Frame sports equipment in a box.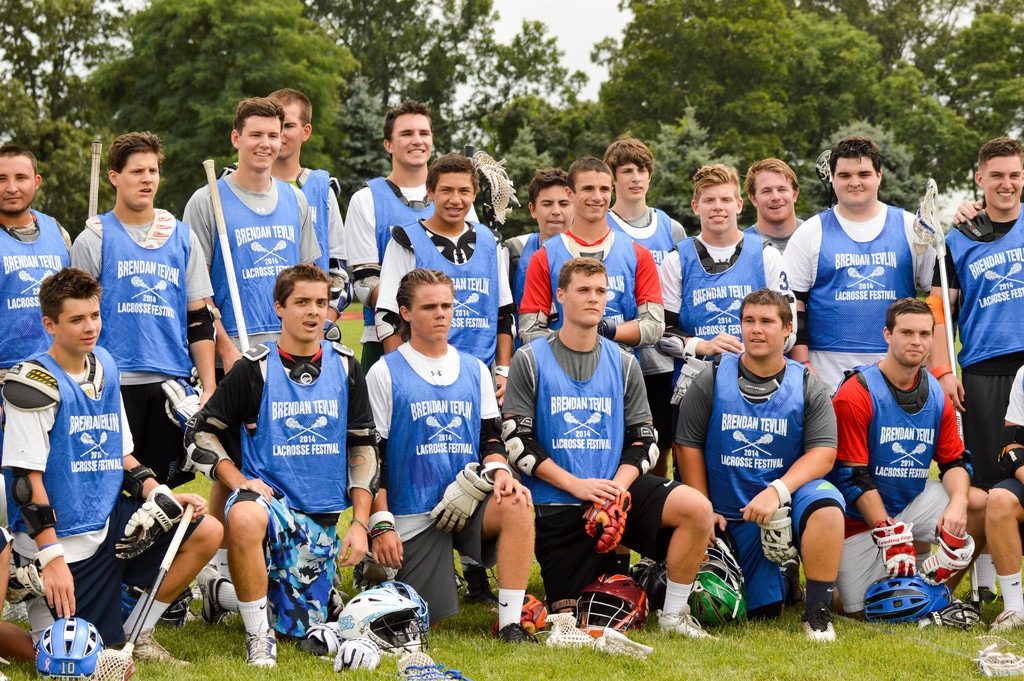
locate(867, 577, 953, 627).
